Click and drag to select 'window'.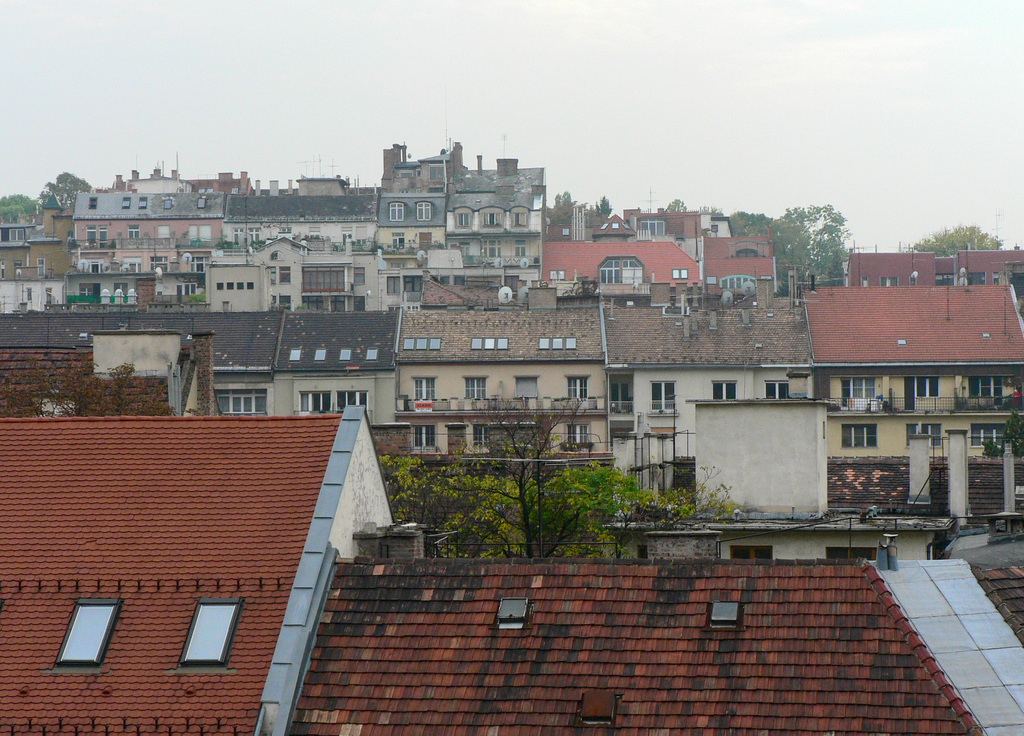
Selection: {"x1": 390, "y1": 204, "x2": 404, "y2": 223}.
